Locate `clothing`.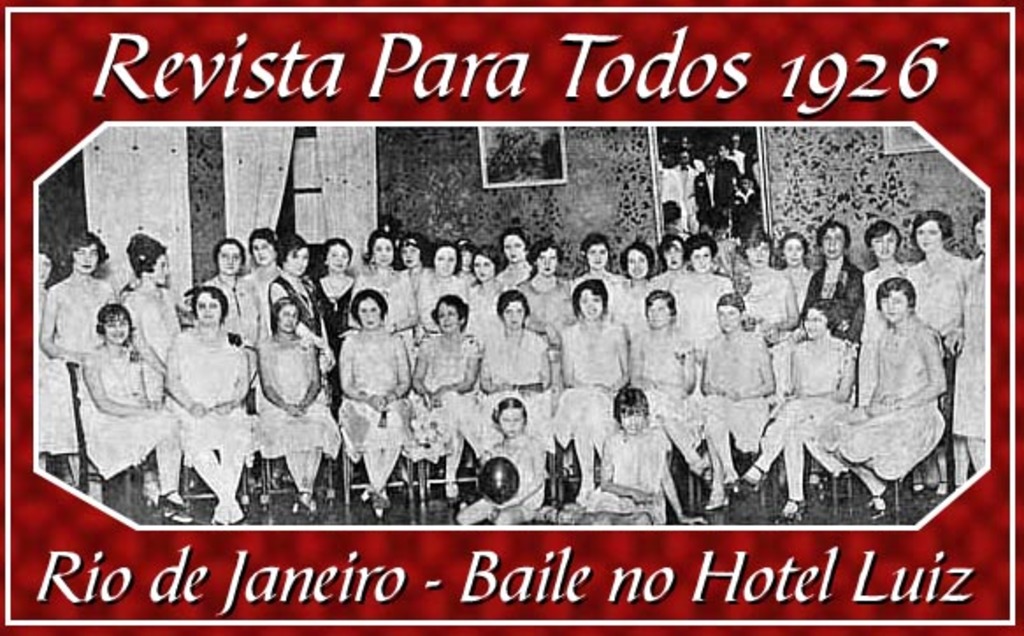
Bounding box: 762, 322, 854, 471.
